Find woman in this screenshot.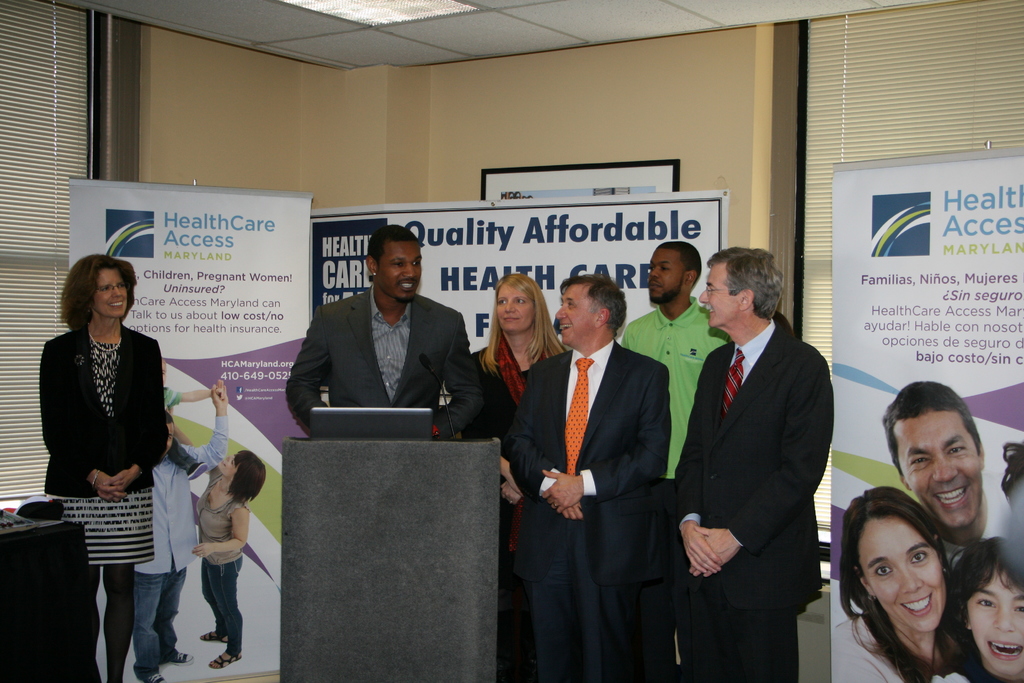
The bounding box for woman is {"left": 194, "top": 444, "right": 263, "bottom": 670}.
